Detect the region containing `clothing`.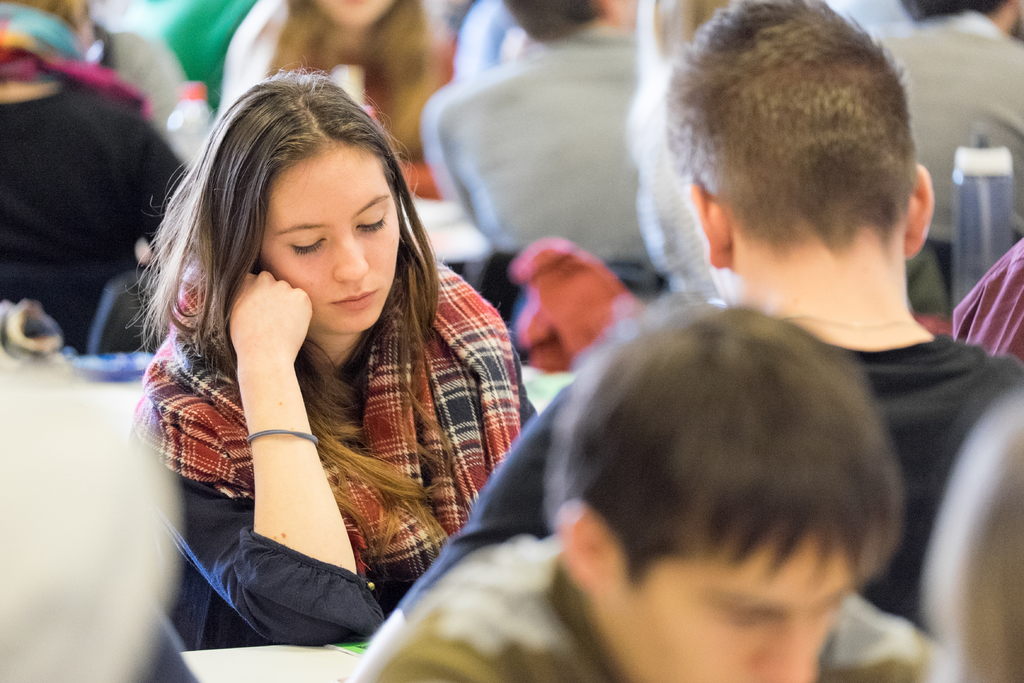
rect(951, 236, 1023, 365).
